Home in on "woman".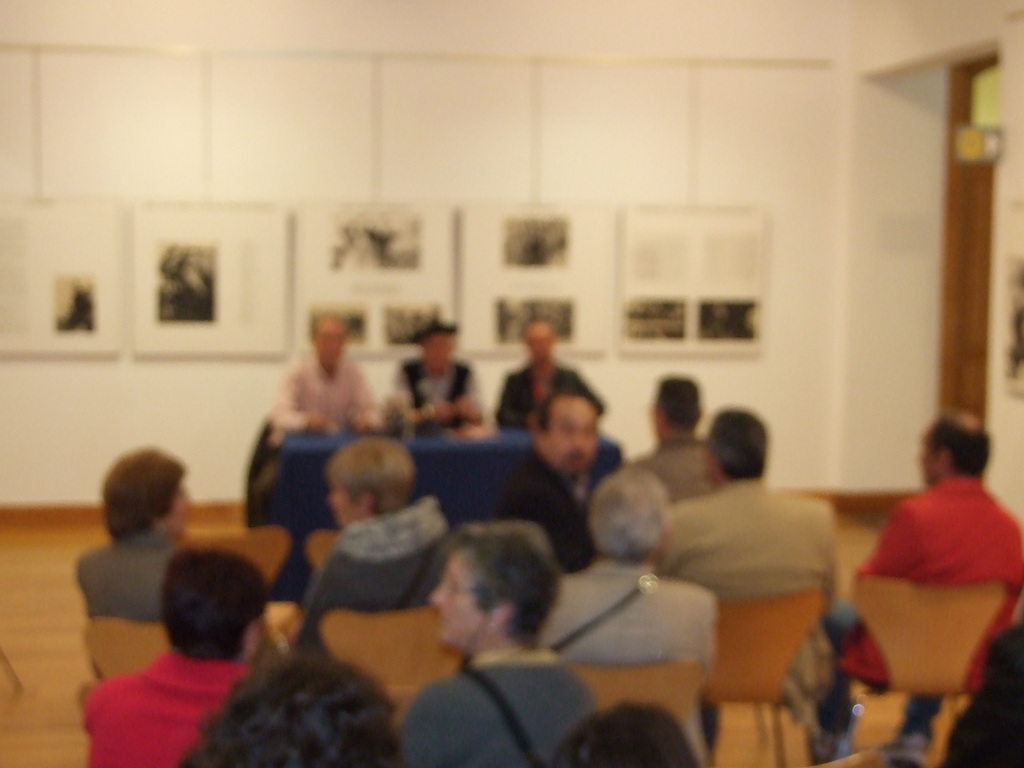
Homed in at <box>385,524,612,765</box>.
